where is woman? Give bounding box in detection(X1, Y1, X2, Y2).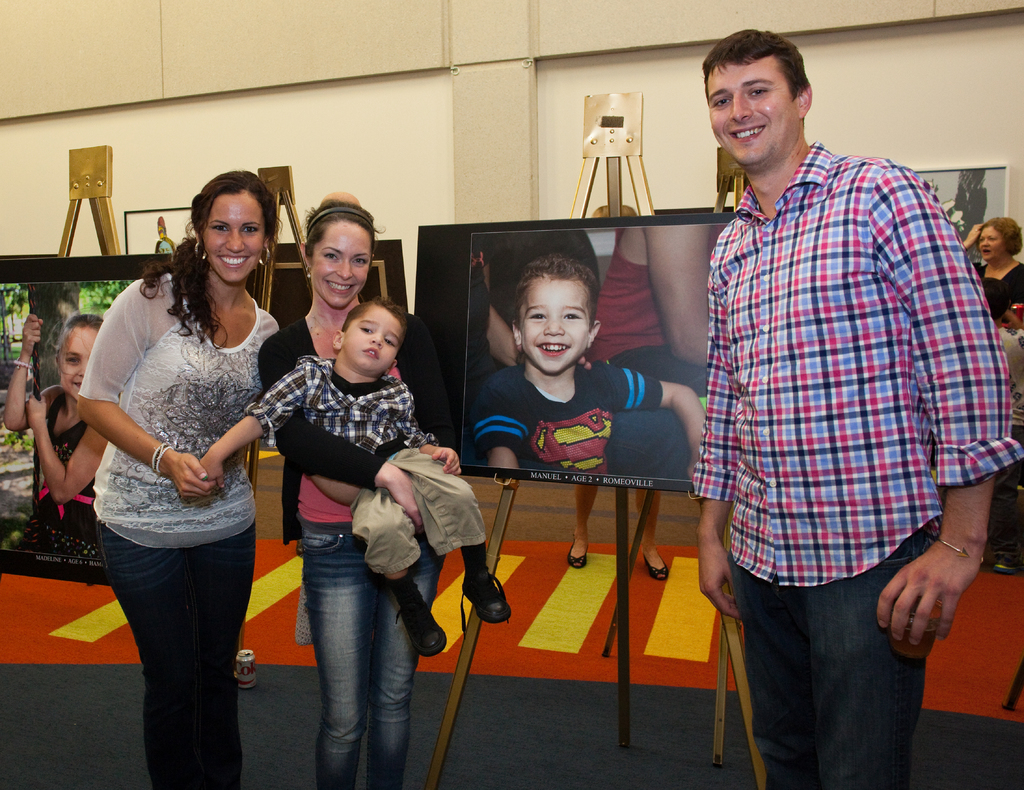
detection(256, 198, 463, 789).
